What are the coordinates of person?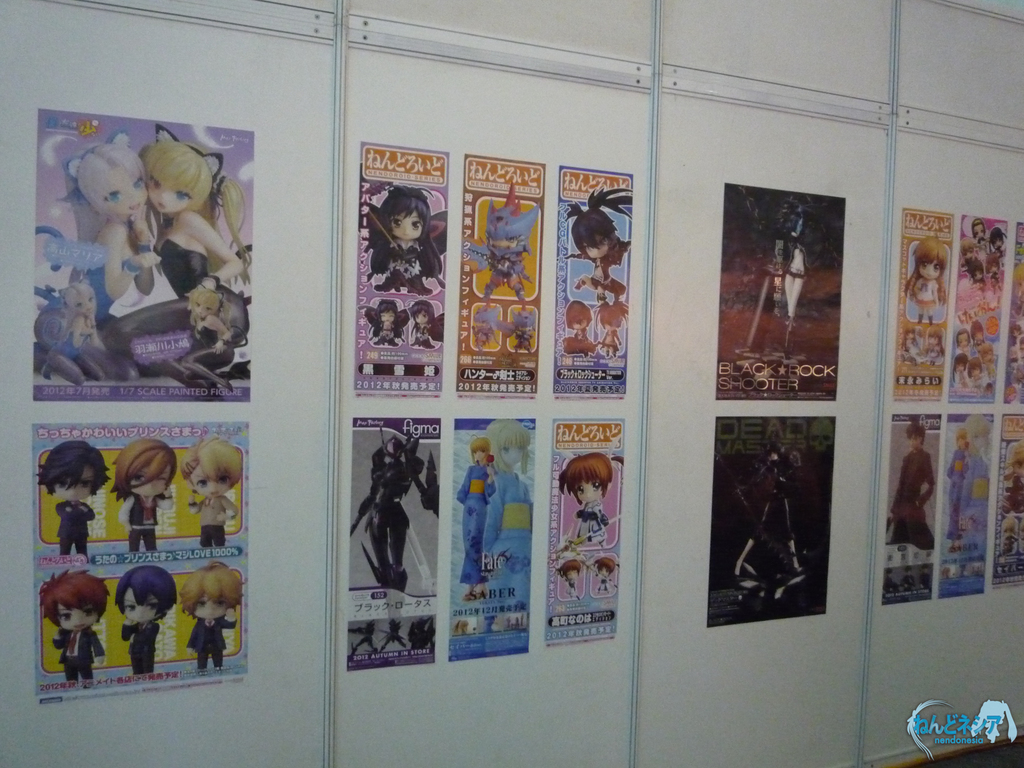
(406,301,436,351).
